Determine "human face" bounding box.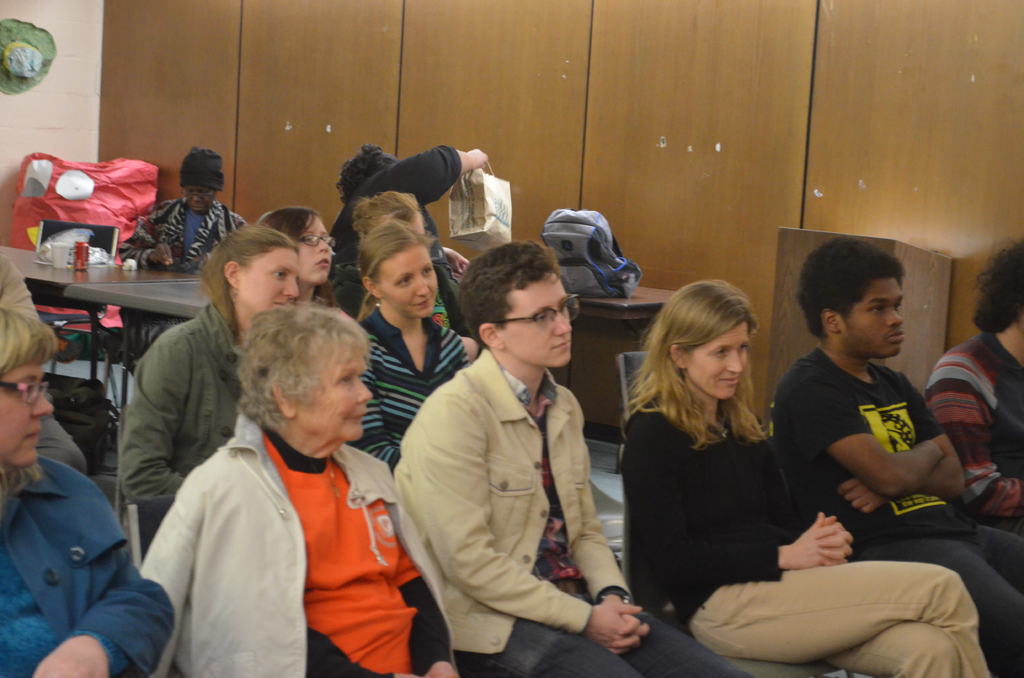
Determined: left=502, top=278, right=573, bottom=362.
